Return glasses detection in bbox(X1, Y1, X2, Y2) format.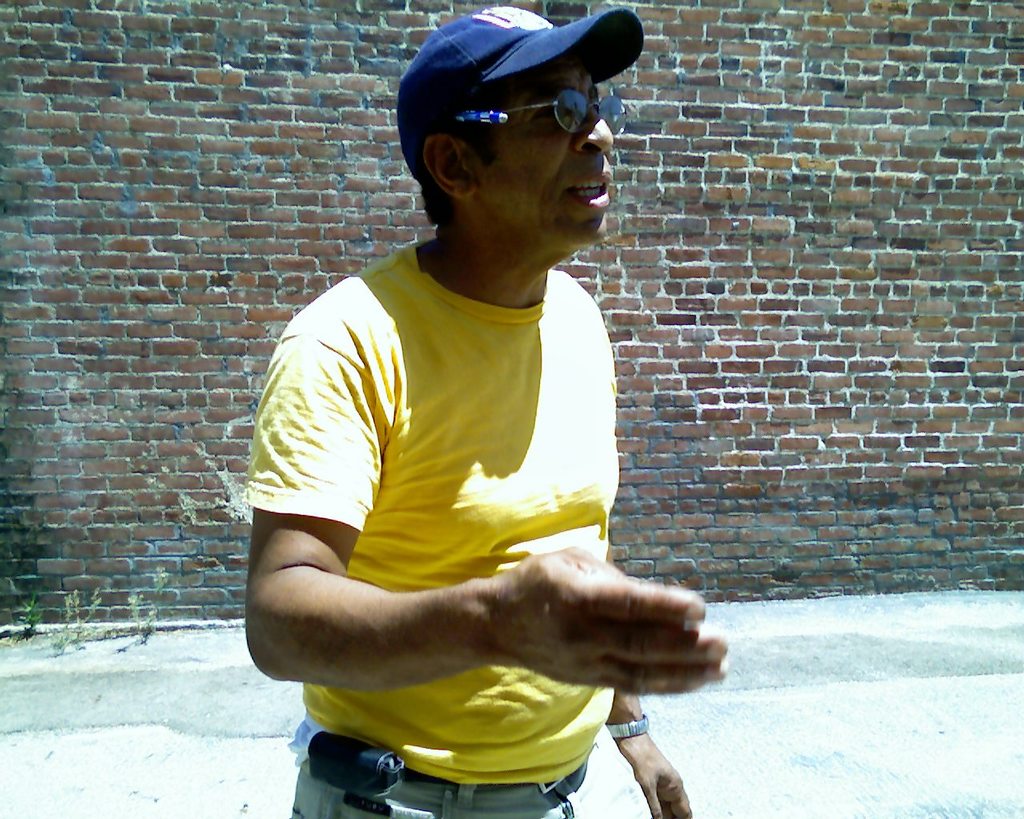
bbox(462, 76, 621, 134).
